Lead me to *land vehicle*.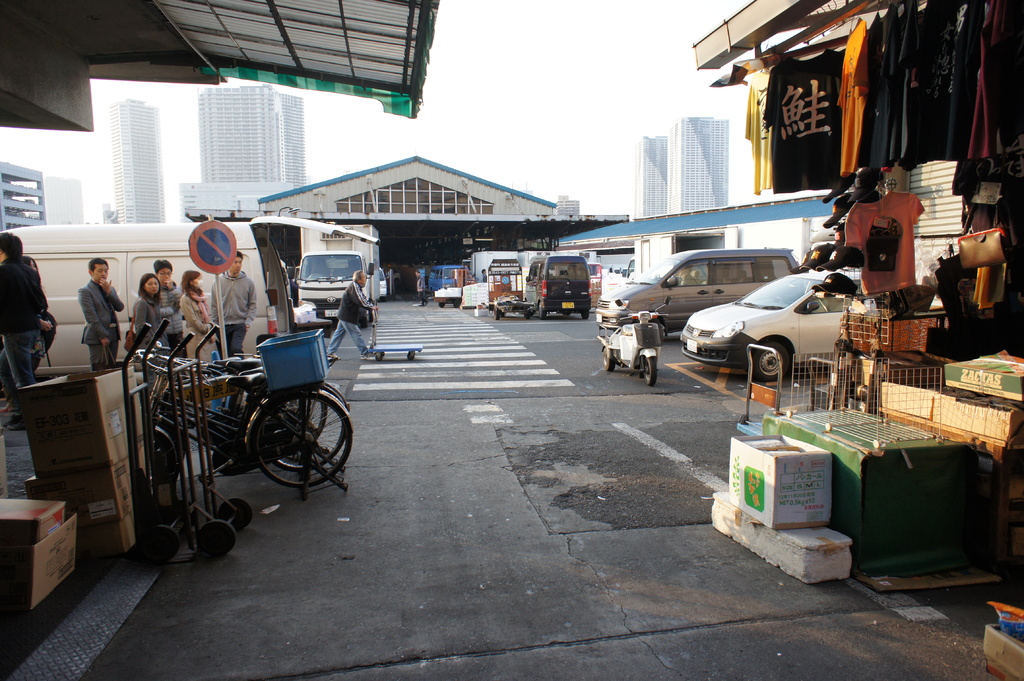
Lead to left=131, top=341, right=351, bottom=470.
